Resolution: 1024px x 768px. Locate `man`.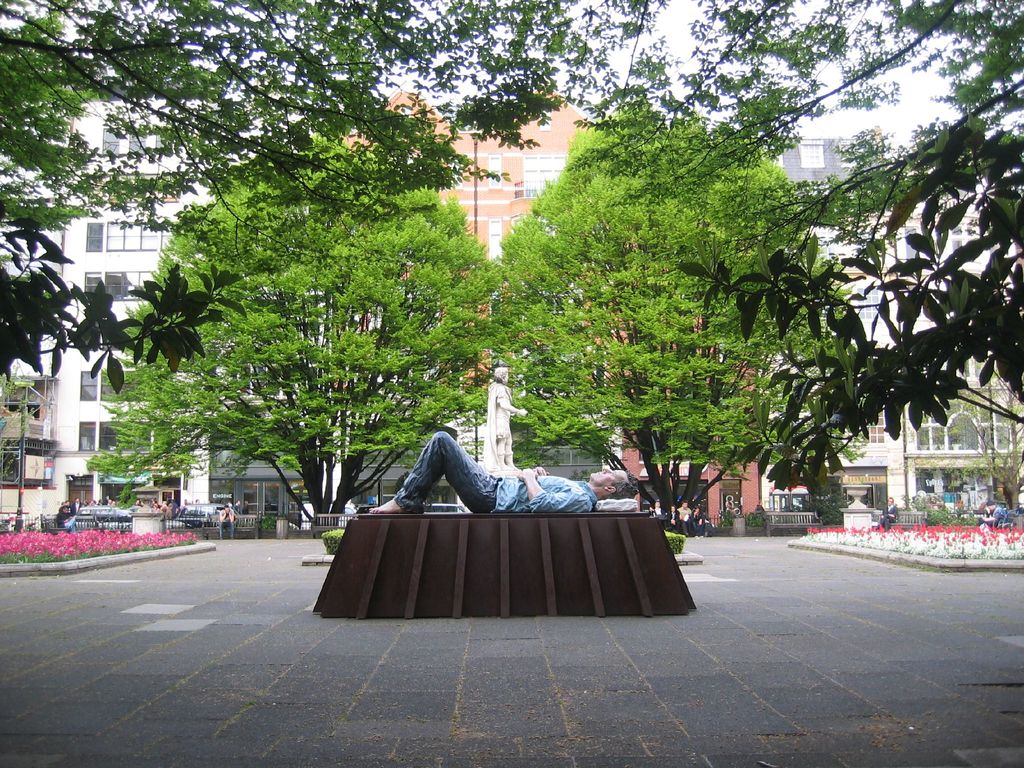
x1=365 y1=425 x2=644 y2=520.
